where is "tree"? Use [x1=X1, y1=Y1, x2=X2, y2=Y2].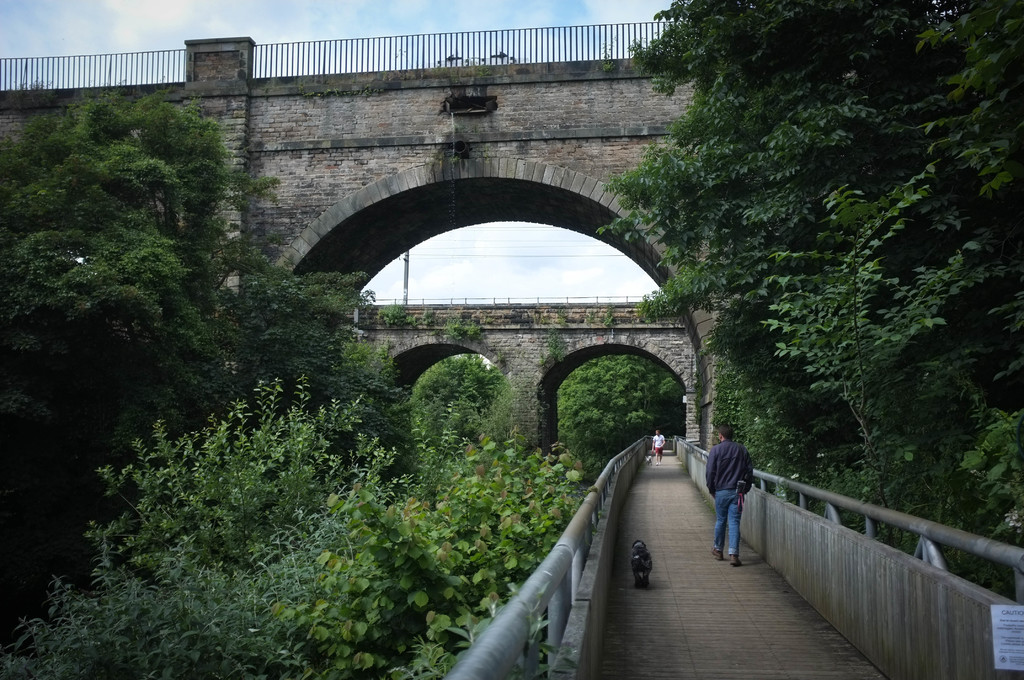
[x1=1, y1=213, x2=271, y2=629].
